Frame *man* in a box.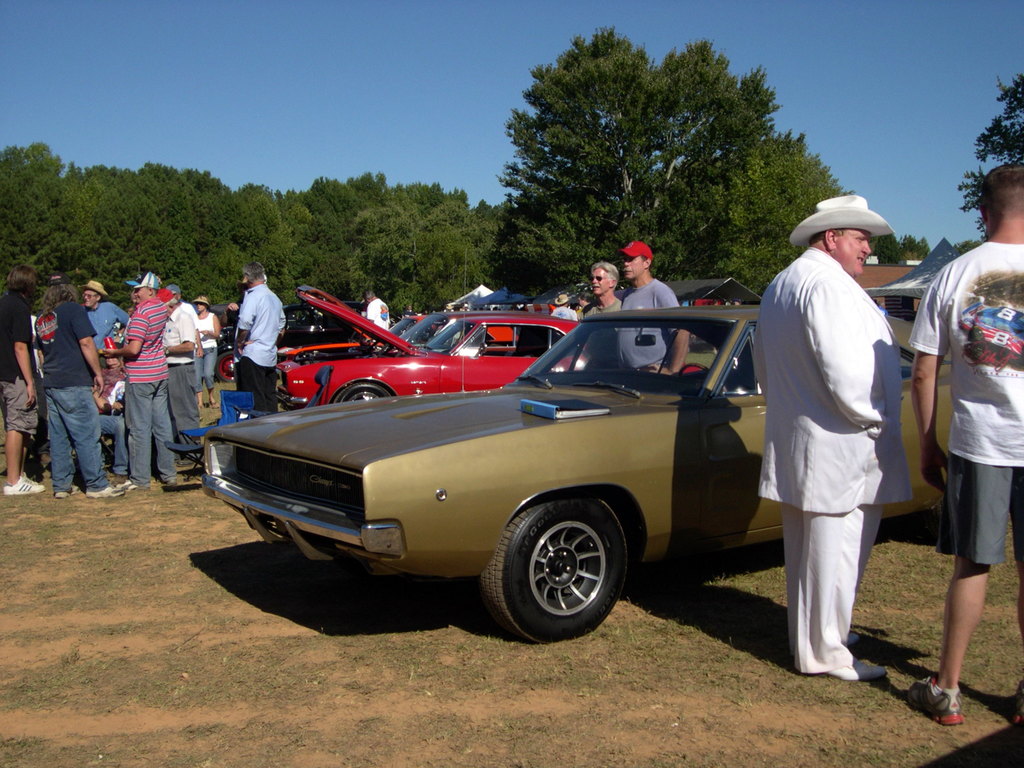
82:279:132:369.
